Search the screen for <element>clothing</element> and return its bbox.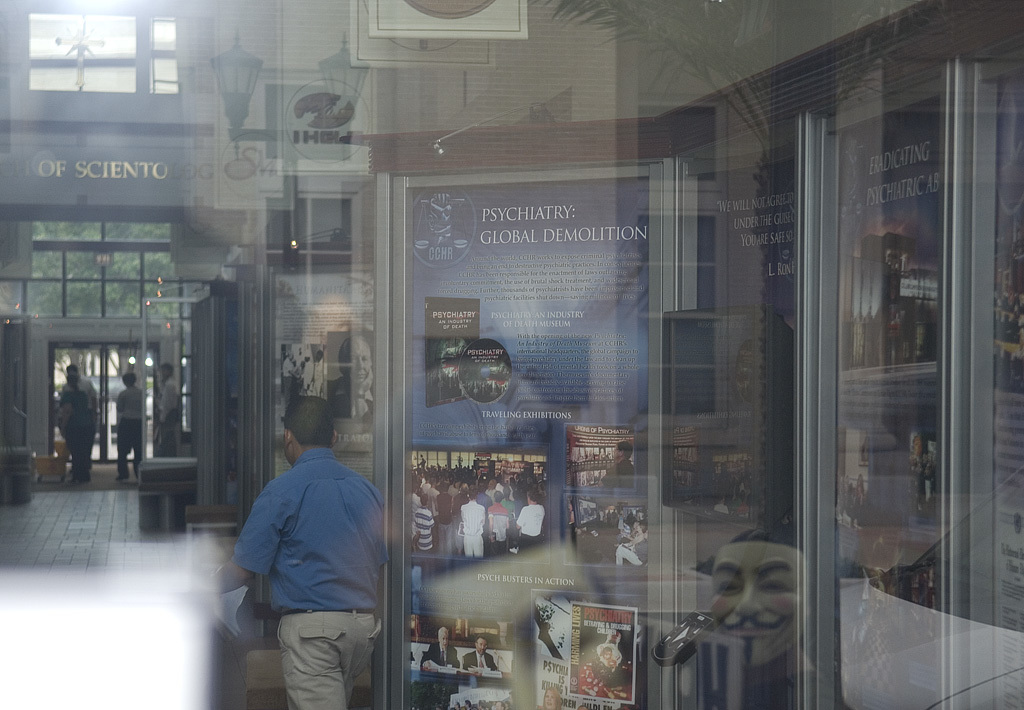
Found: bbox(327, 377, 374, 418).
